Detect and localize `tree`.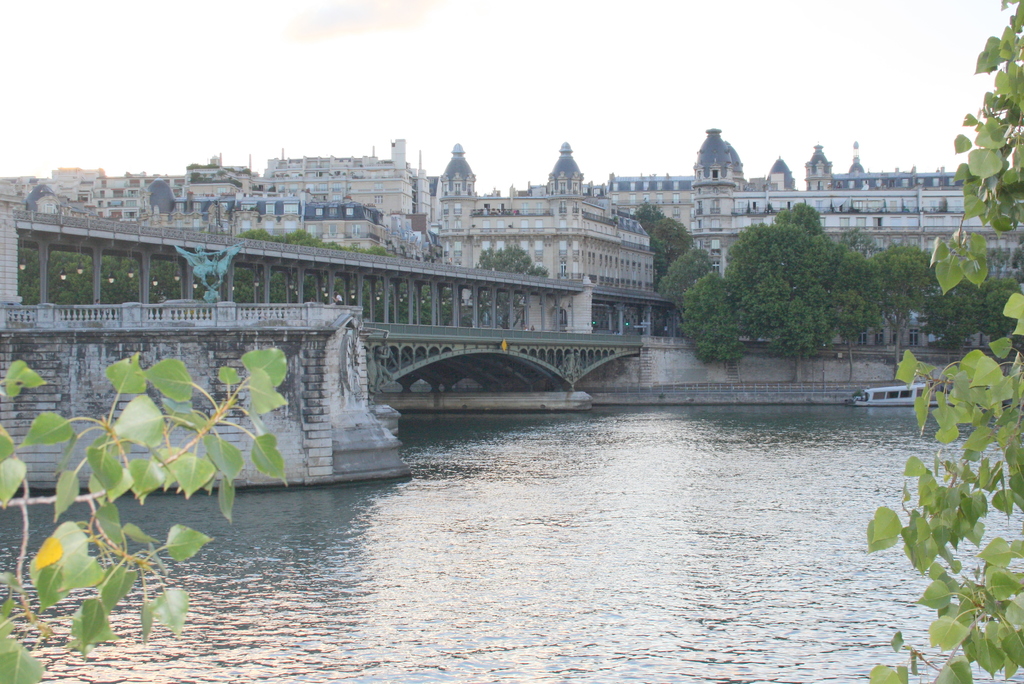
Localized at (977,291,1015,341).
